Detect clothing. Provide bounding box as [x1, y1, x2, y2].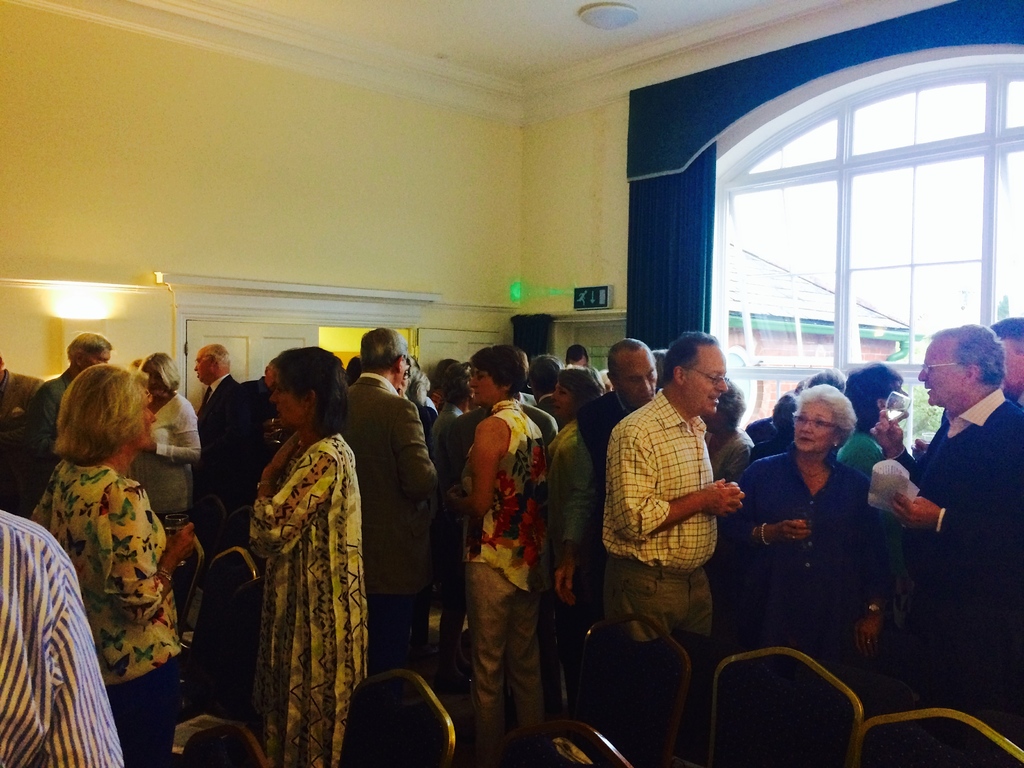
[0, 509, 122, 767].
